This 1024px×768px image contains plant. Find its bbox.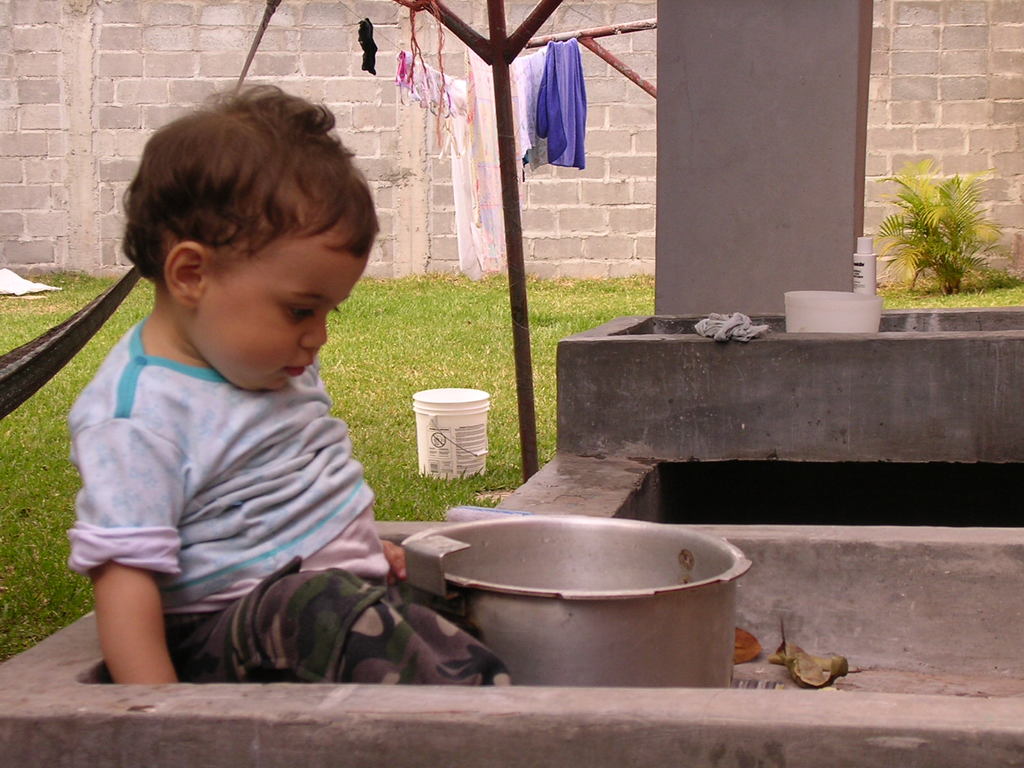
<region>0, 266, 117, 353</region>.
